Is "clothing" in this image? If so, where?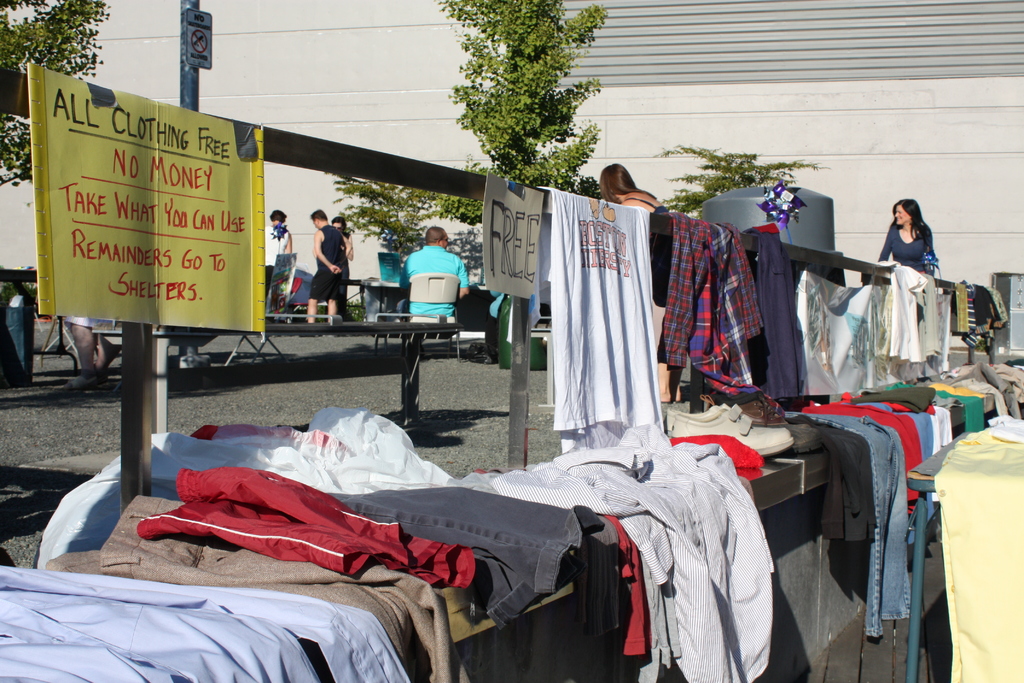
Yes, at BBox(394, 242, 466, 322).
